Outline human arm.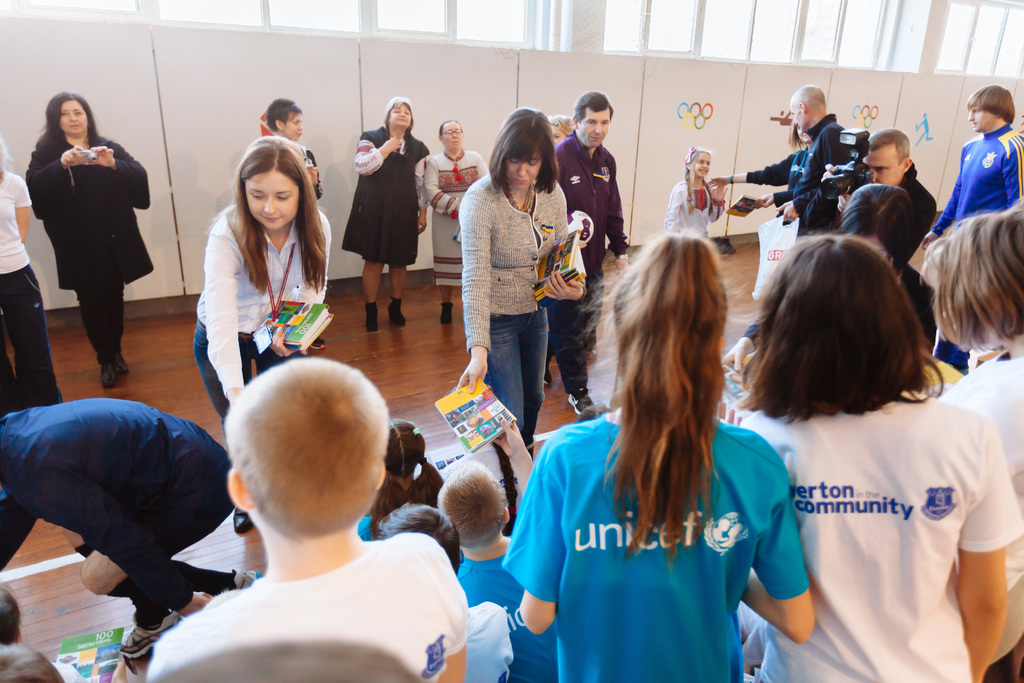
Outline: <region>520, 454, 557, 636</region>.
